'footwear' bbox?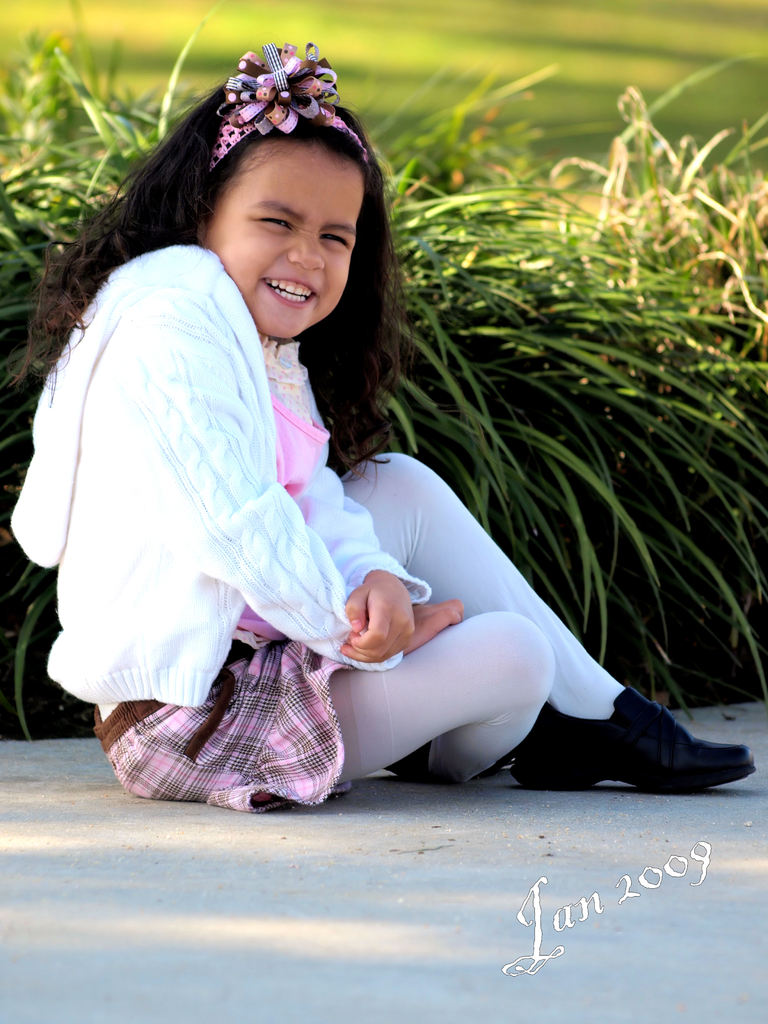
region(544, 668, 744, 796)
